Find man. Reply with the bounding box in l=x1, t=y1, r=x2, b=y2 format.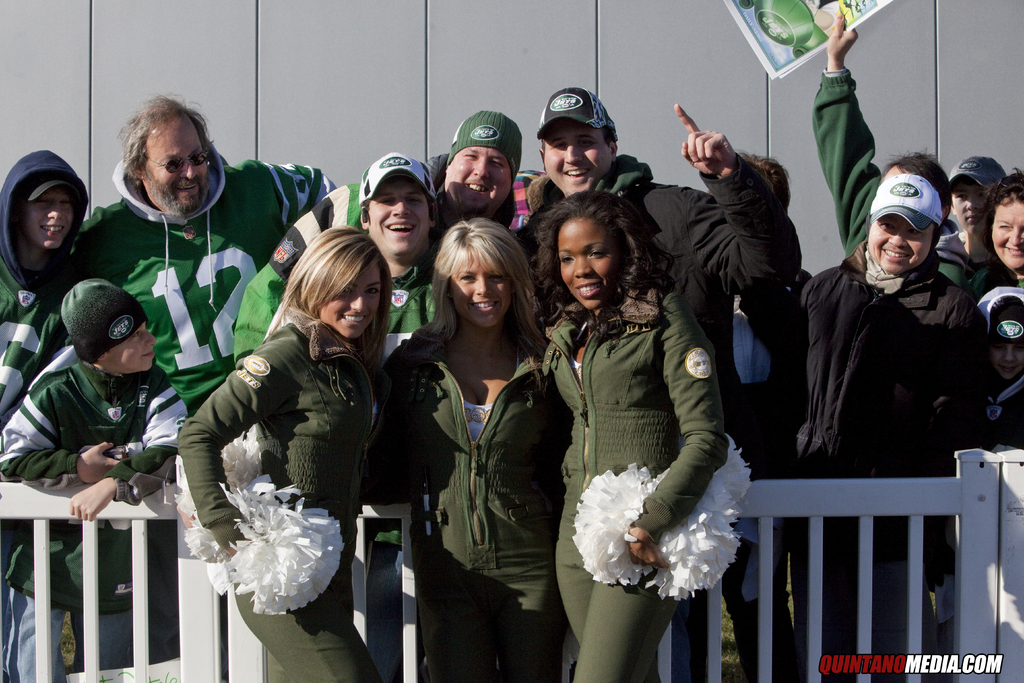
l=230, t=113, r=542, b=682.
